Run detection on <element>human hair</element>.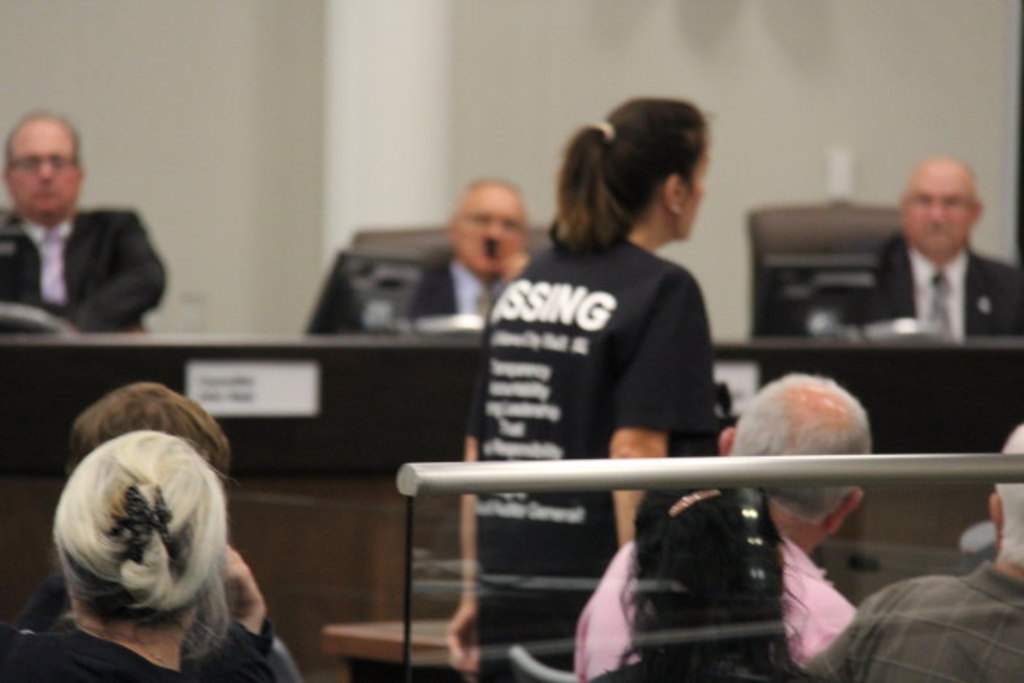
Result: [50, 427, 233, 661].
